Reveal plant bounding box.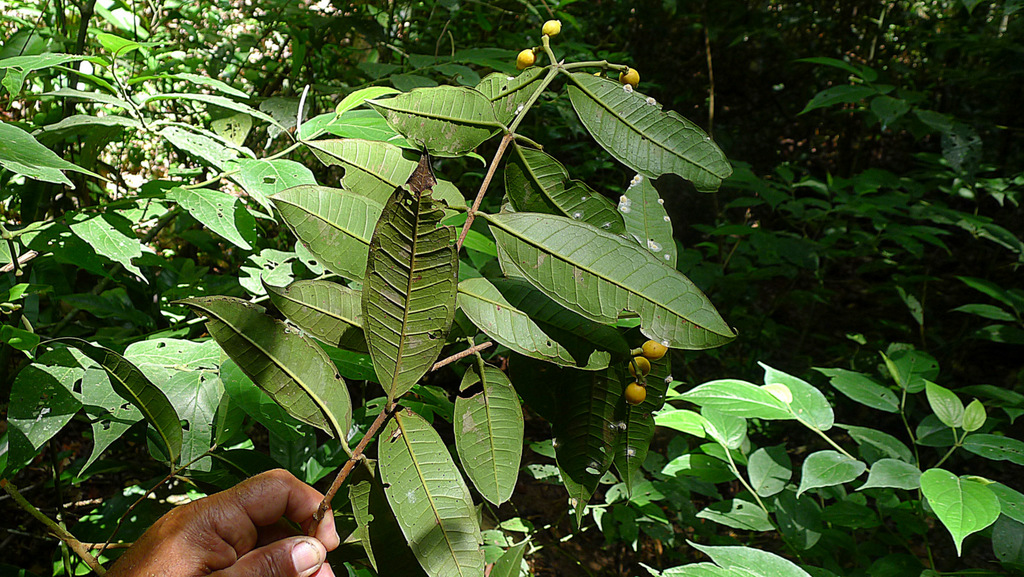
Revealed: <bbox>661, 335, 1023, 576</bbox>.
